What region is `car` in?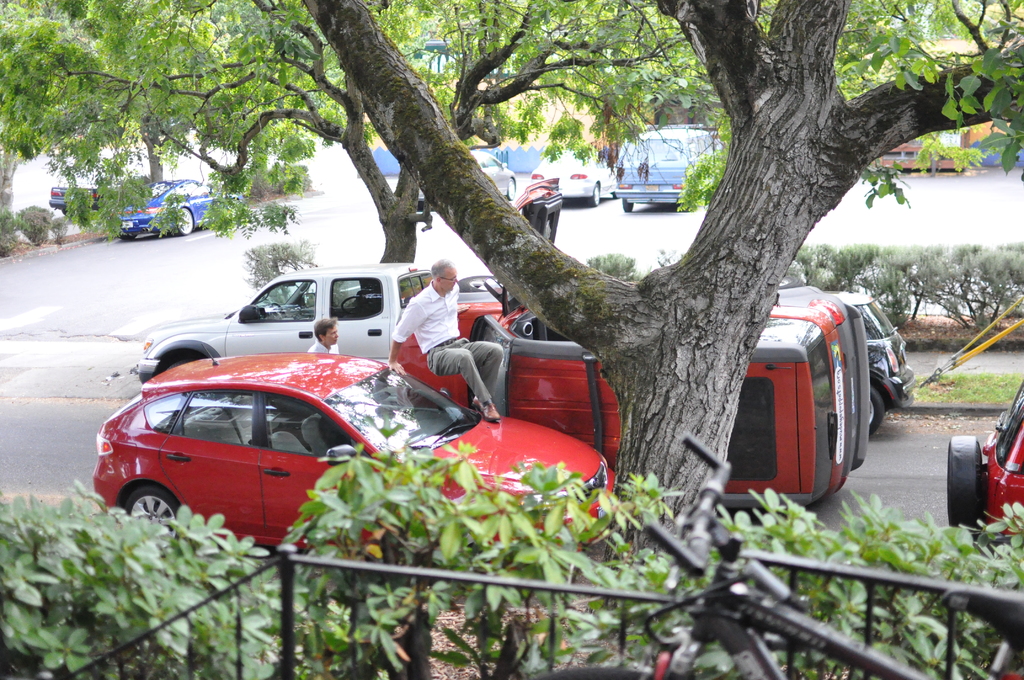
l=833, t=288, r=913, b=438.
